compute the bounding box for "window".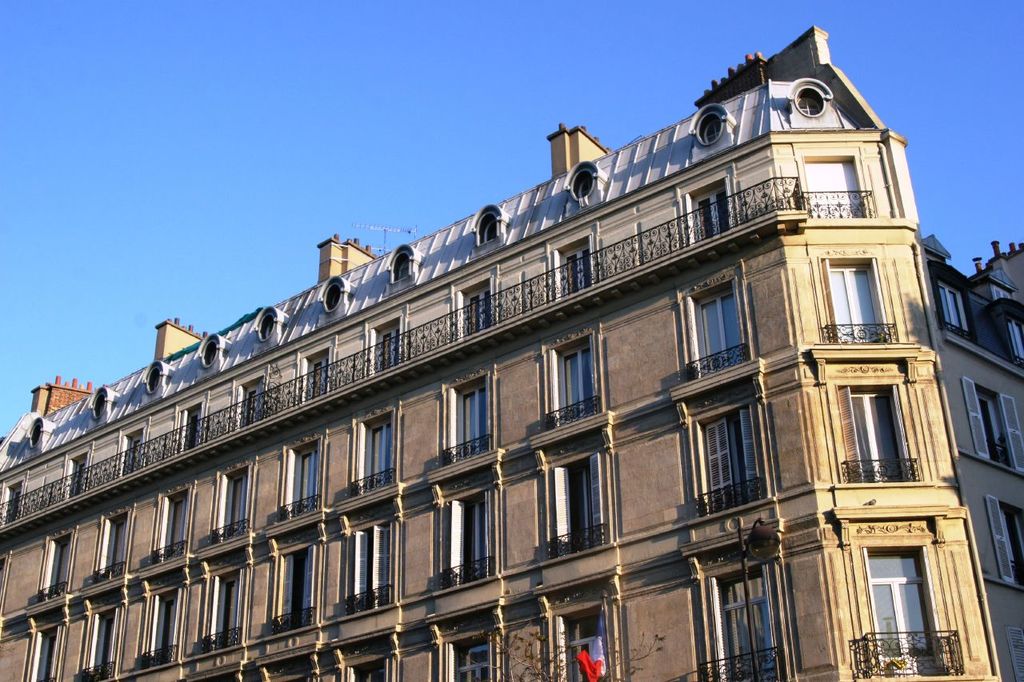
pyautogui.locateOnScreen(89, 391, 109, 425).
